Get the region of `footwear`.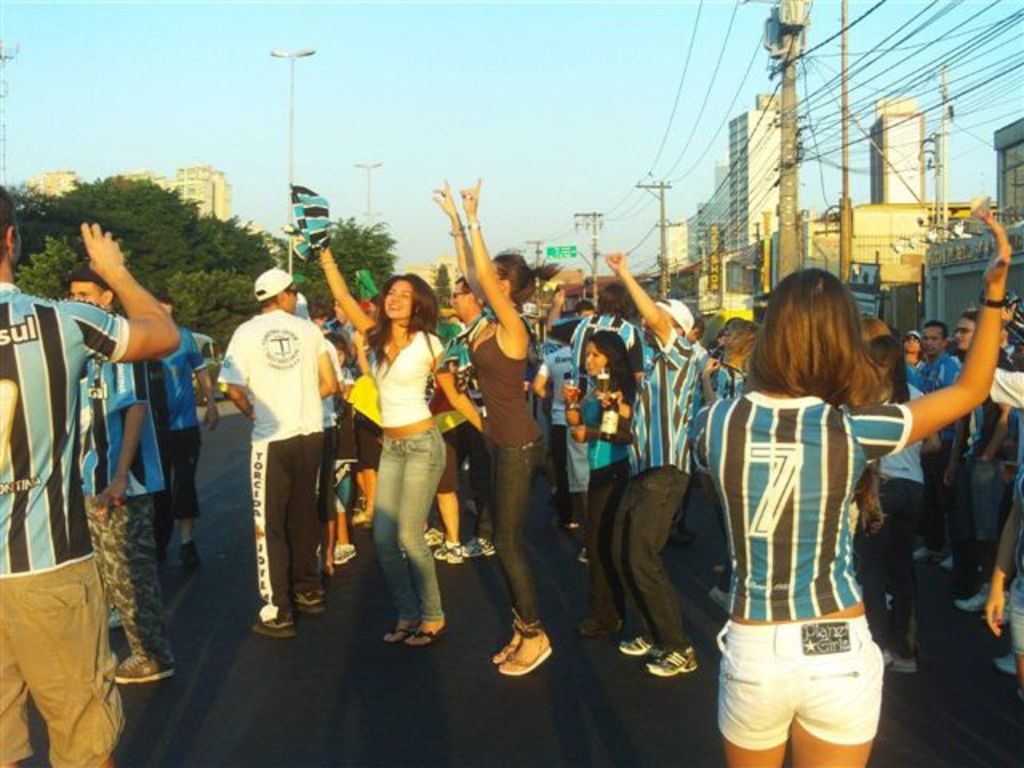
region(464, 542, 498, 557).
